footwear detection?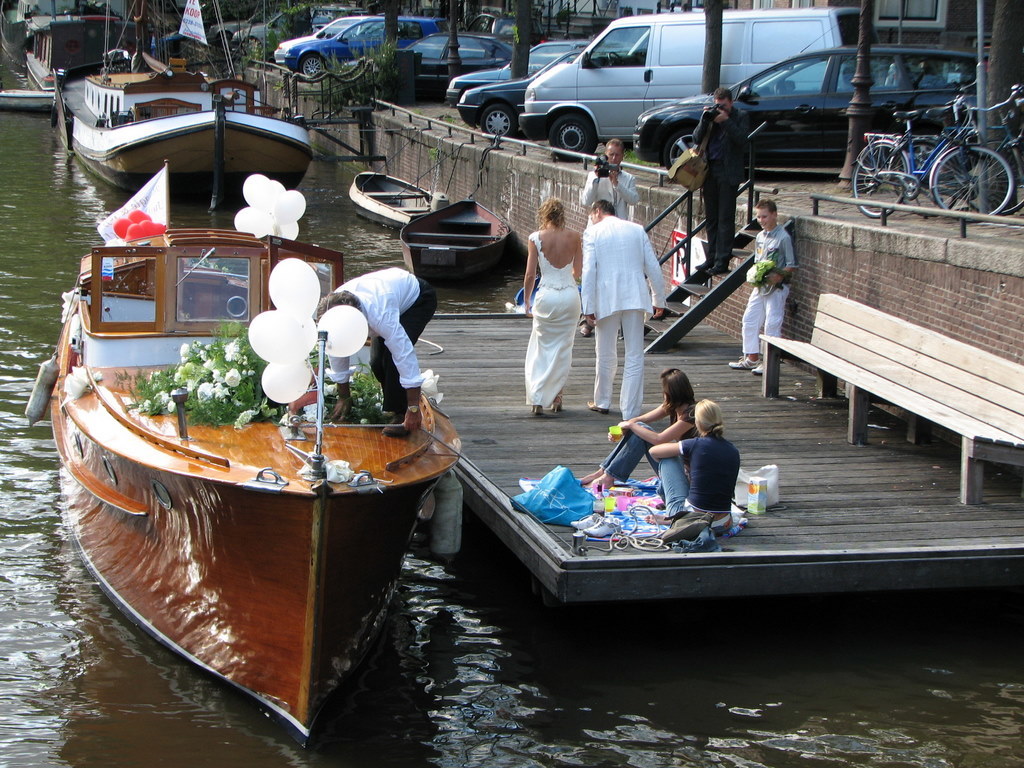
(724, 354, 761, 371)
